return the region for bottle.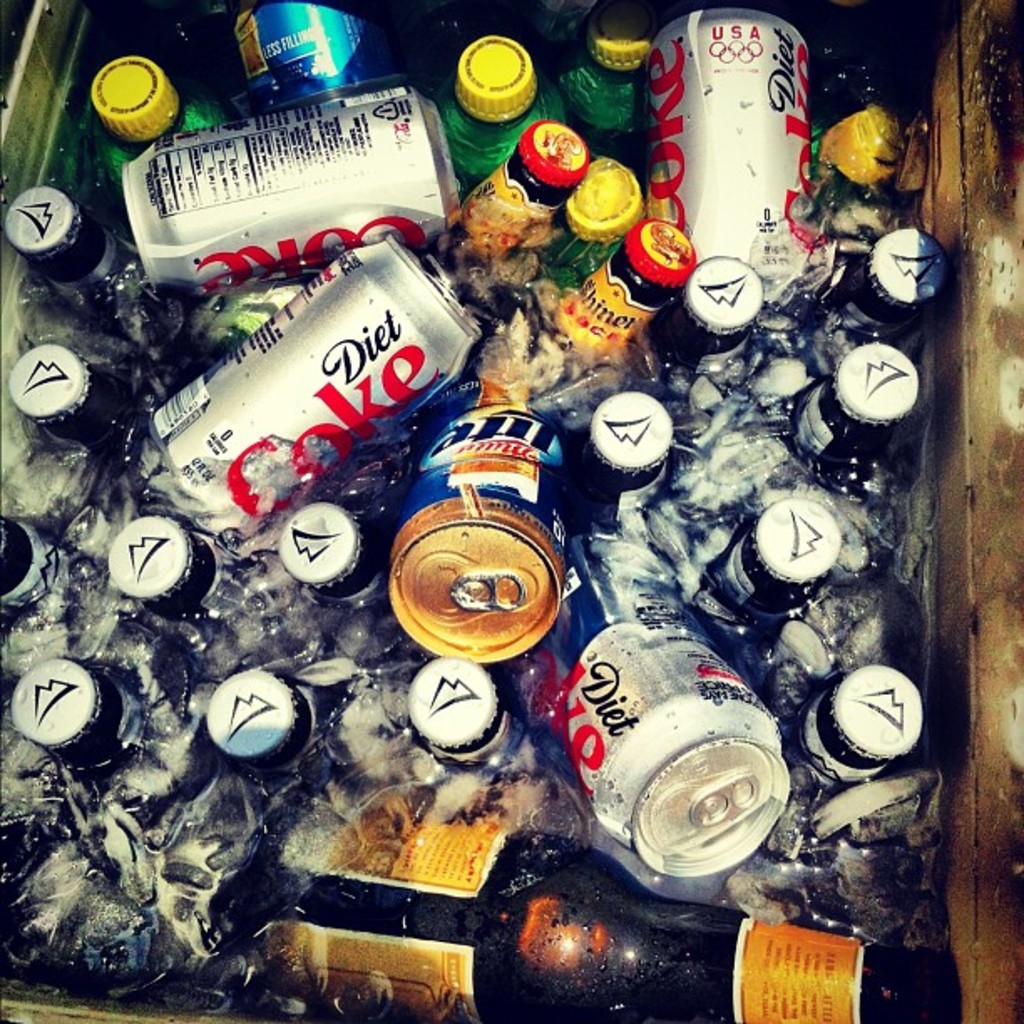
[x1=795, y1=341, x2=922, y2=477].
